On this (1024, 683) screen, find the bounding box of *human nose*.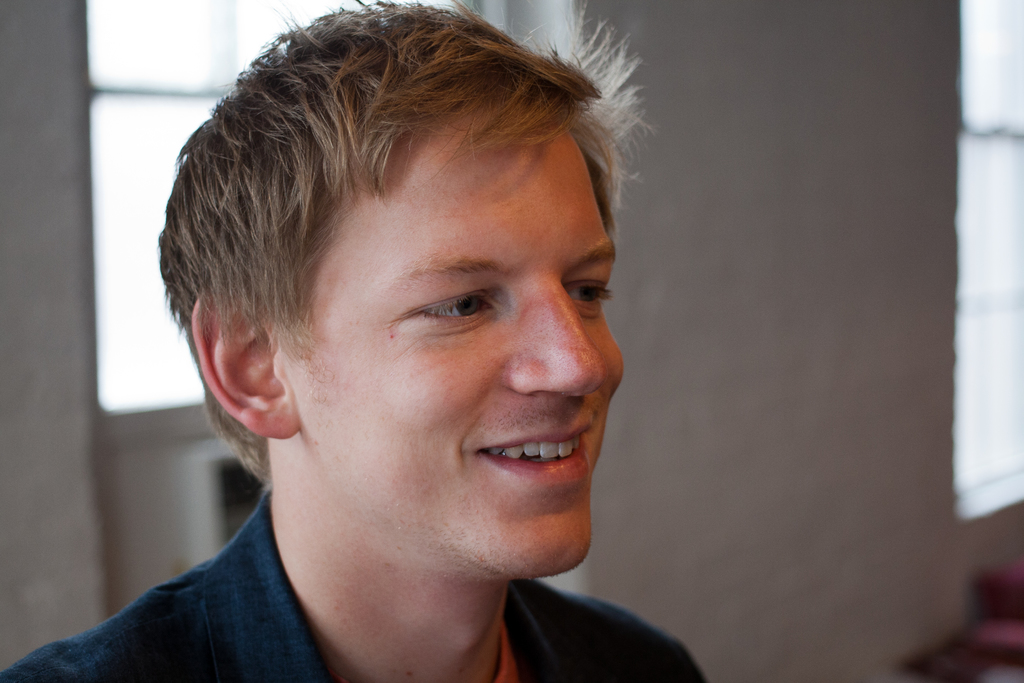
Bounding box: [x1=497, y1=281, x2=609, y2=409].
